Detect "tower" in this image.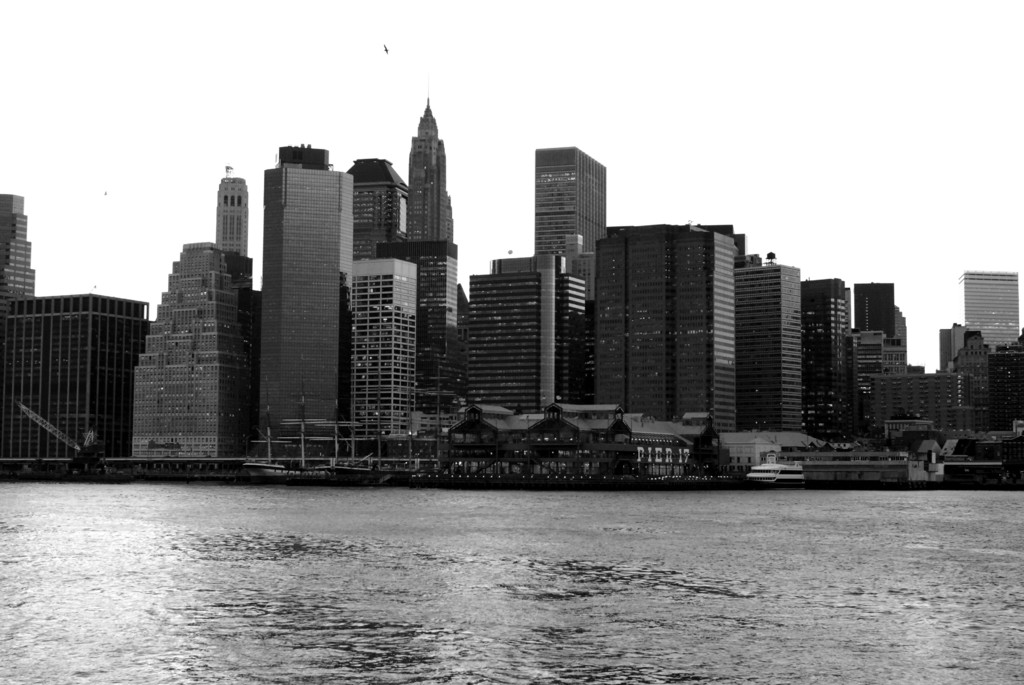
Detection: detection(959, 273, 1018, 363).
